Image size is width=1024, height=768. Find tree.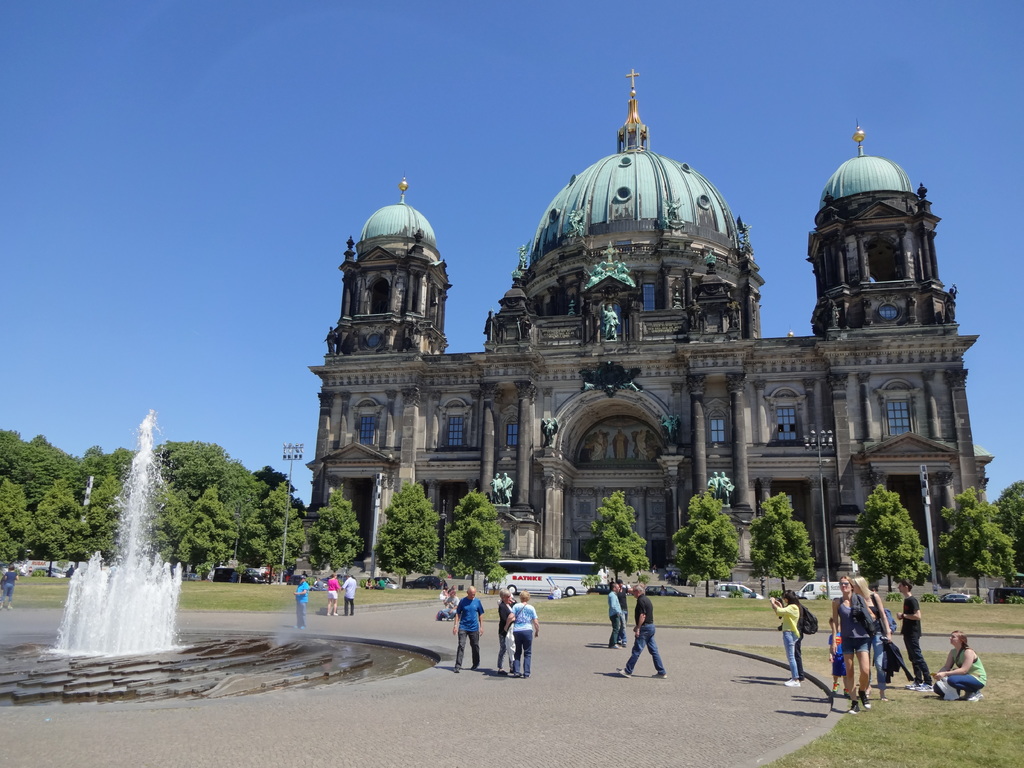
l=445, t=486, r=509, b=579.
